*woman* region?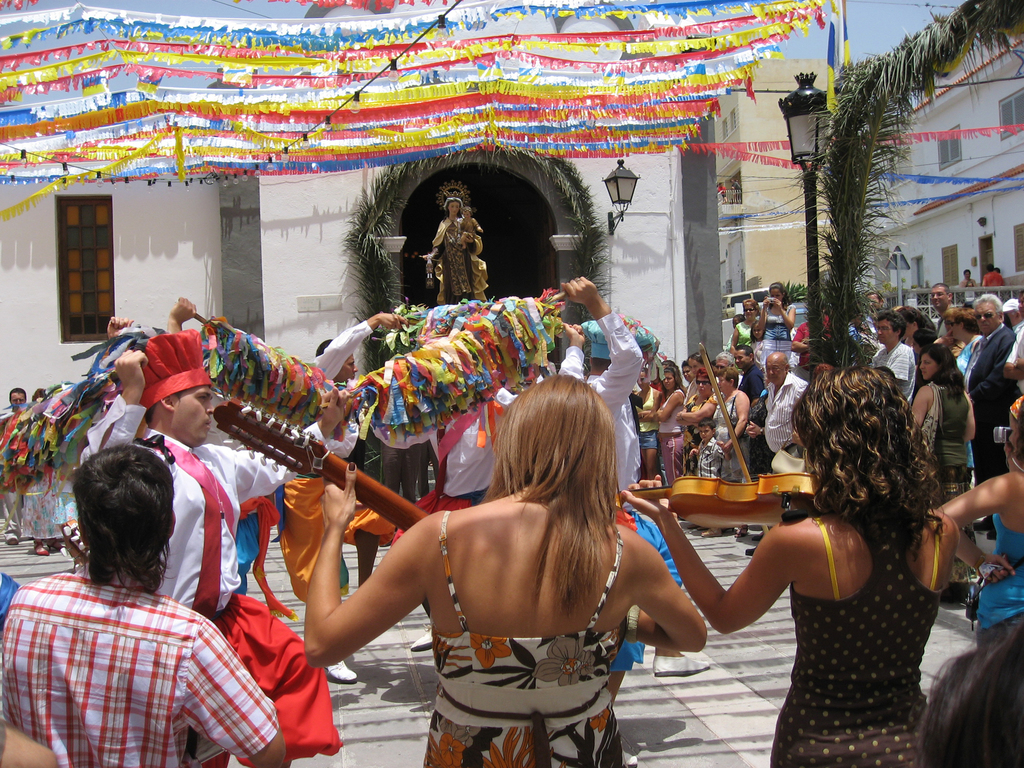
[935, 395, 1023, 643]
